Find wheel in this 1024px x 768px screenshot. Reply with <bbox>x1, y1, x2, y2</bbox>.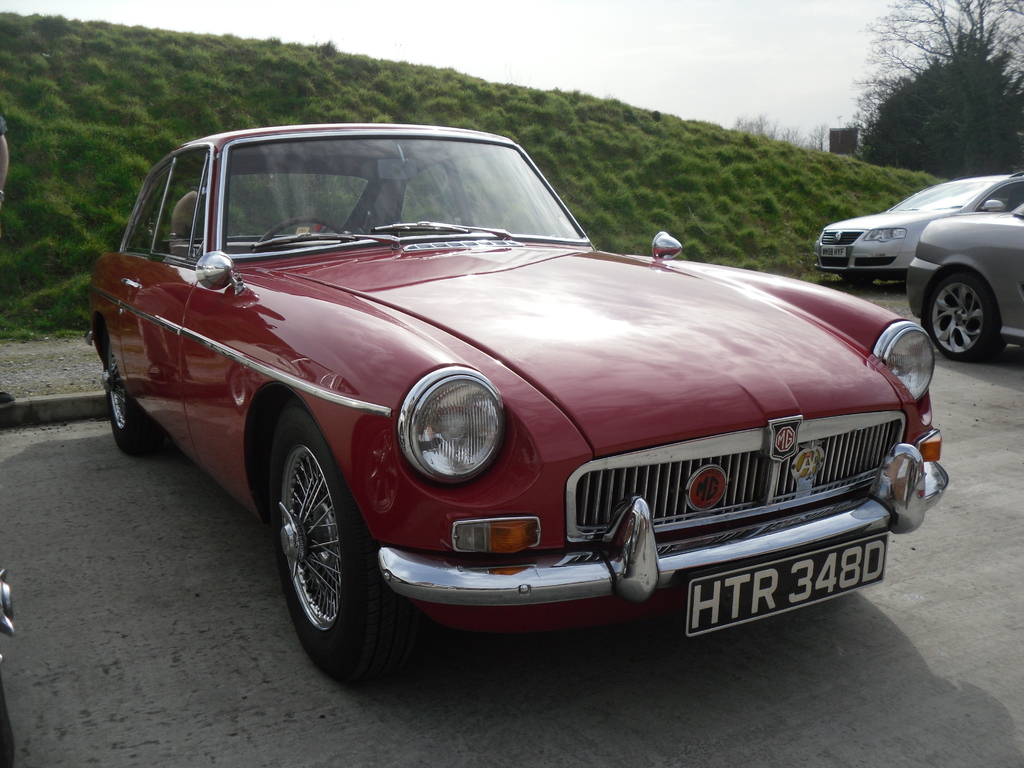
<bbox>269, 403, 393, 676</bbox>.
